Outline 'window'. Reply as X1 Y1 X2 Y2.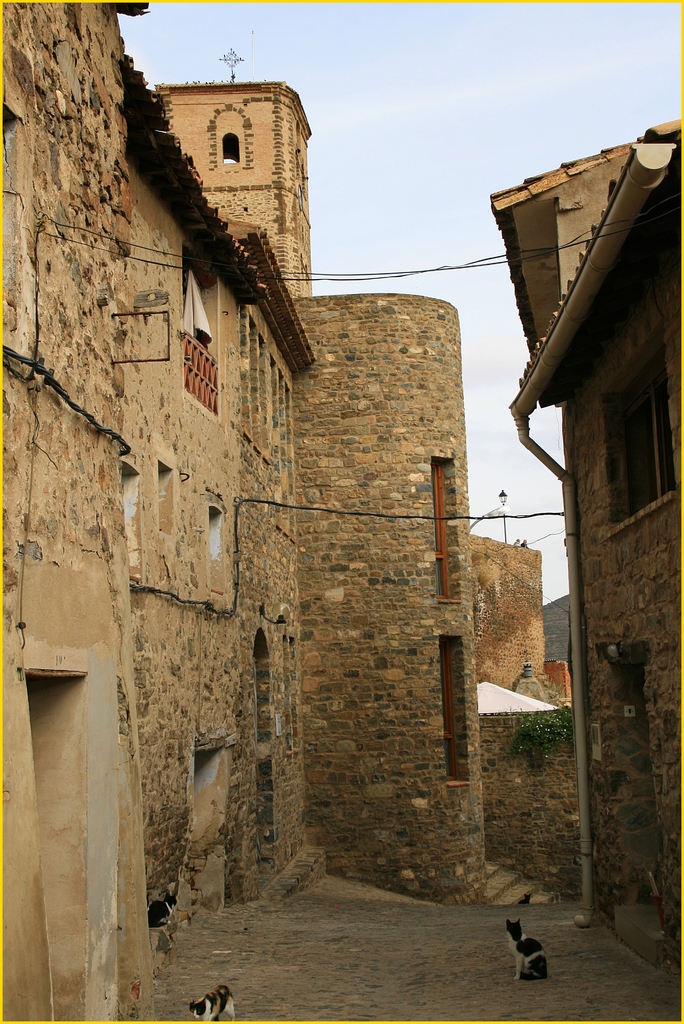
224 130 239 163.
